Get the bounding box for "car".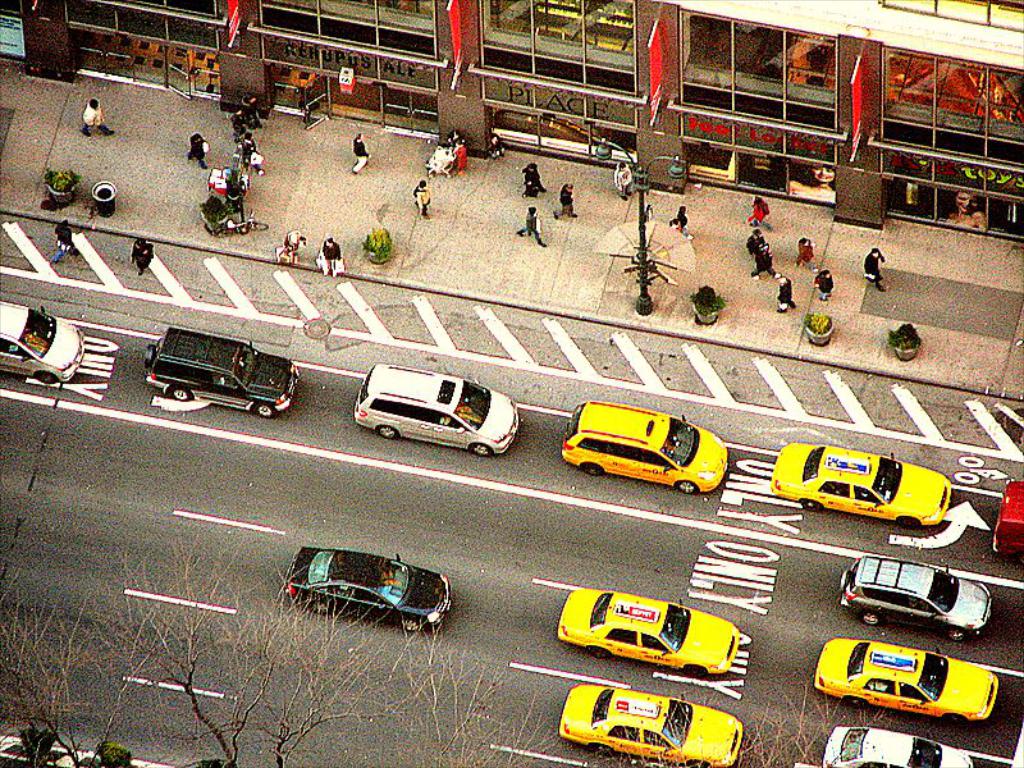
bbox=[992, 481, 1023, 558].
